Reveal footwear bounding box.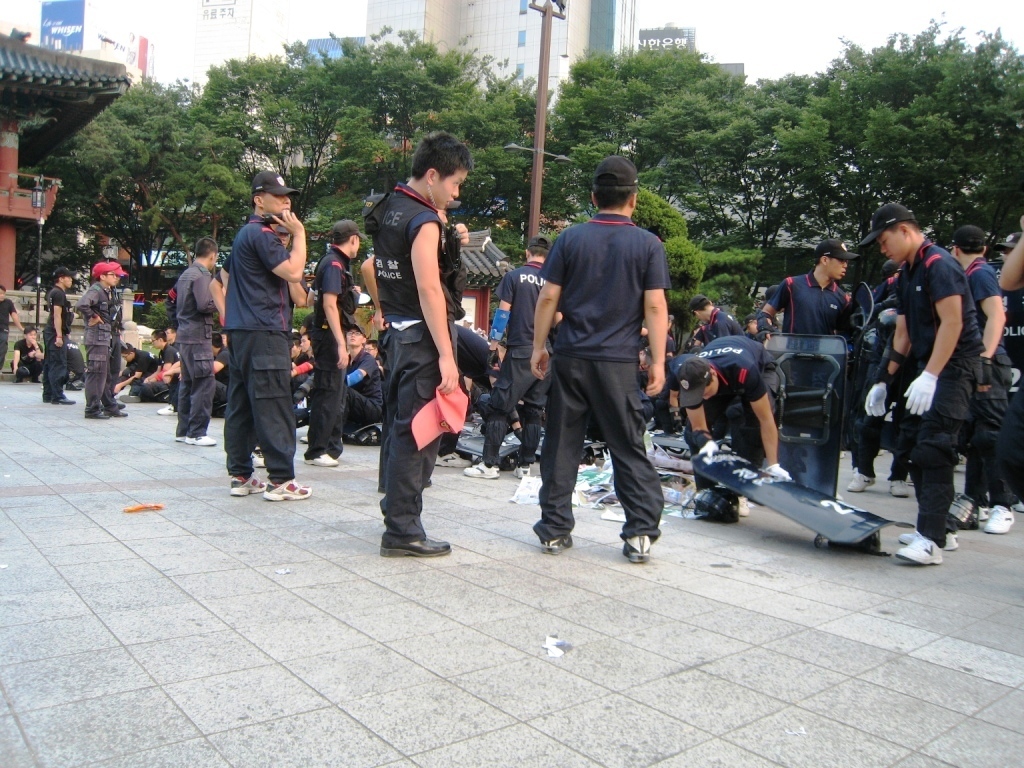
Revealed: [x1=514, y1=466, x2=534, y2=479].
